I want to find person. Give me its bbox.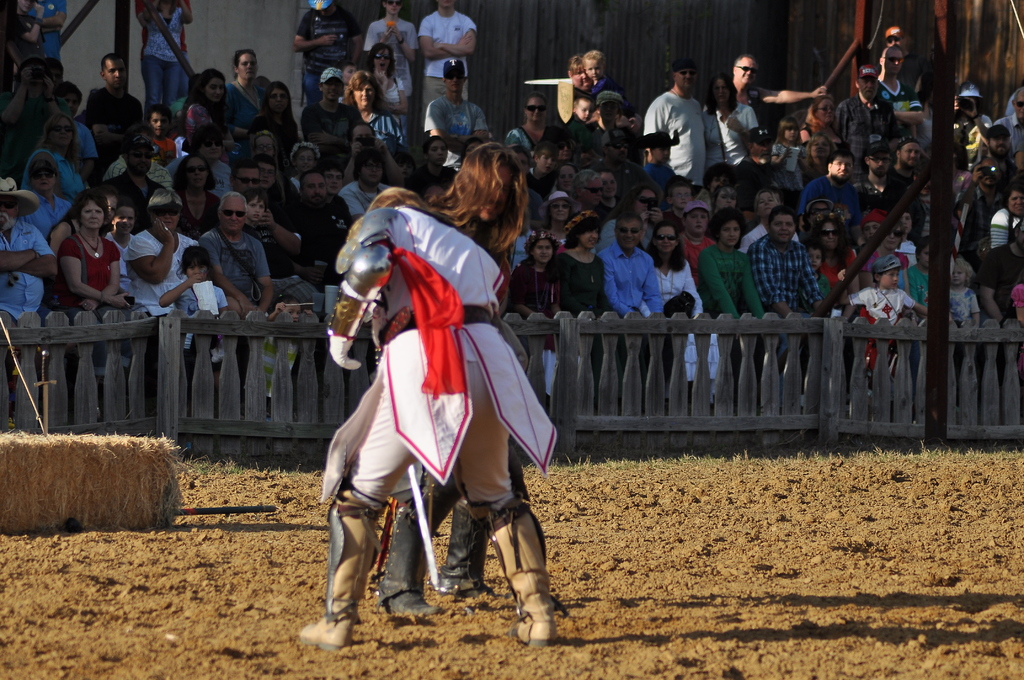
(left=166, top=245, right=228, bottom=391).
